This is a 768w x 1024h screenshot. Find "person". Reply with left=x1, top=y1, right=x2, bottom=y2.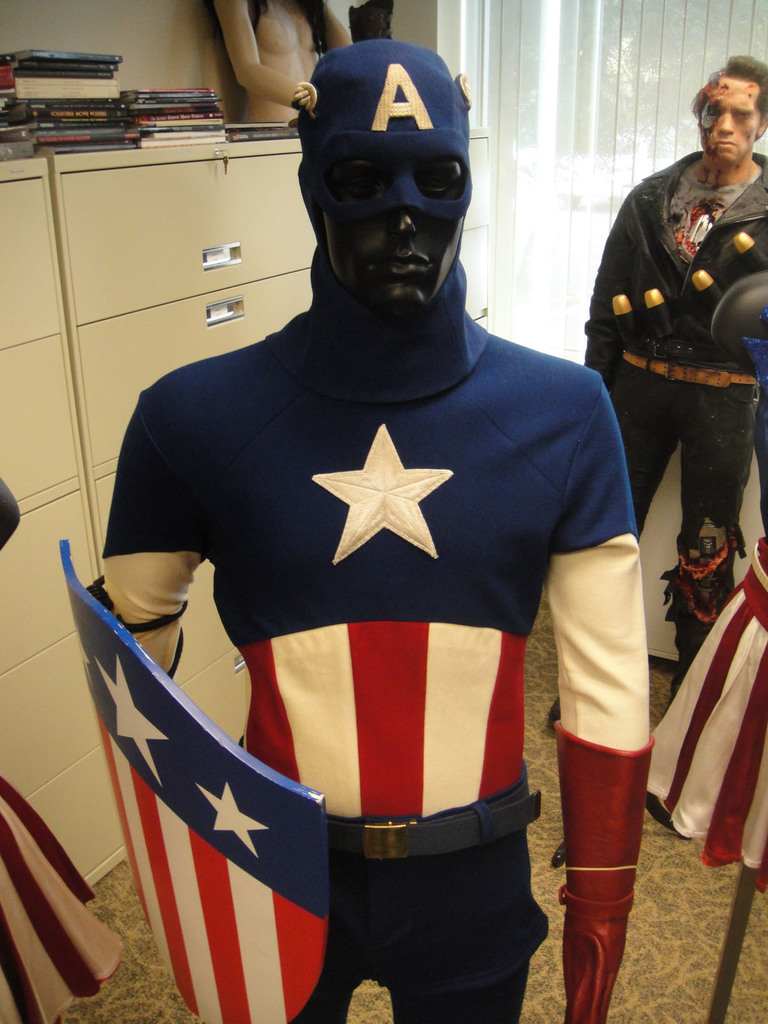
left=91, top=38, right=656, bottom=1023.
